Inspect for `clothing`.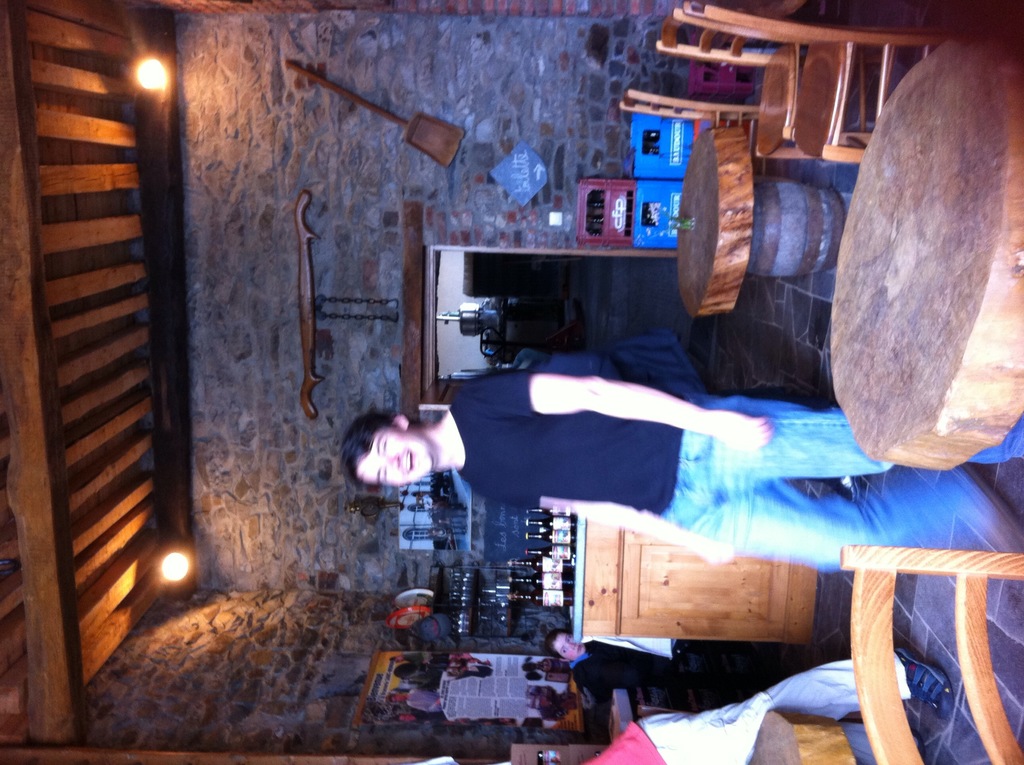
Inspection: crop(579, 655, 908, 764).
